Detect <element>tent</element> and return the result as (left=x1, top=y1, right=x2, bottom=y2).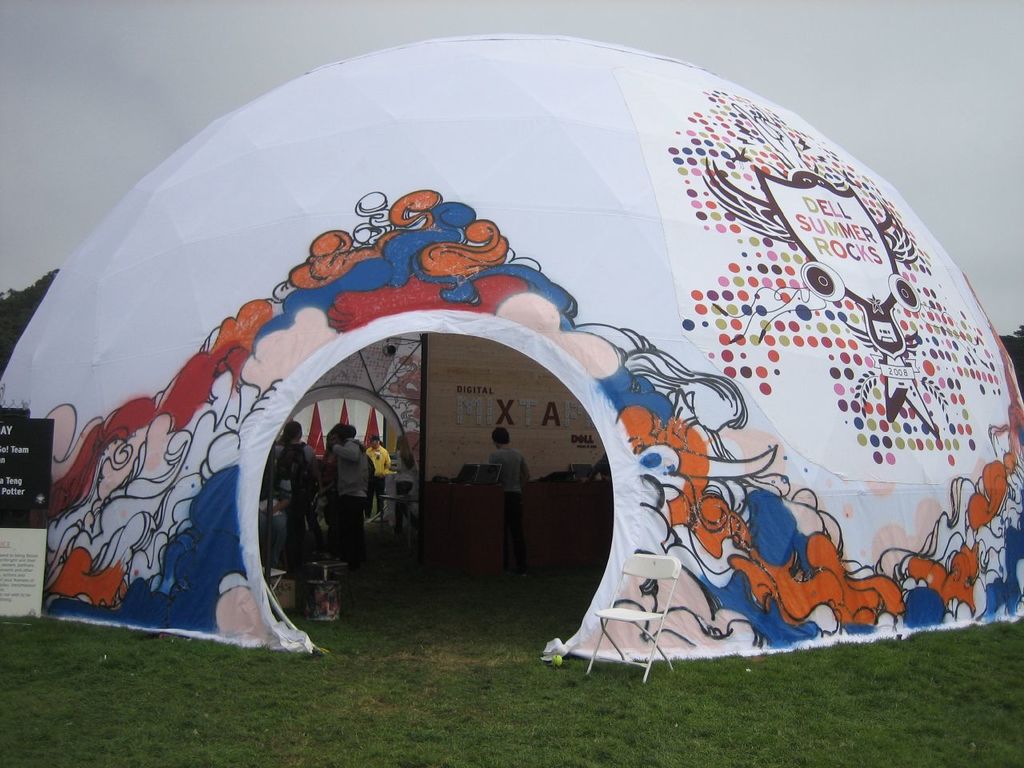
(left=22, top=58, right=1018, bottom=674).
